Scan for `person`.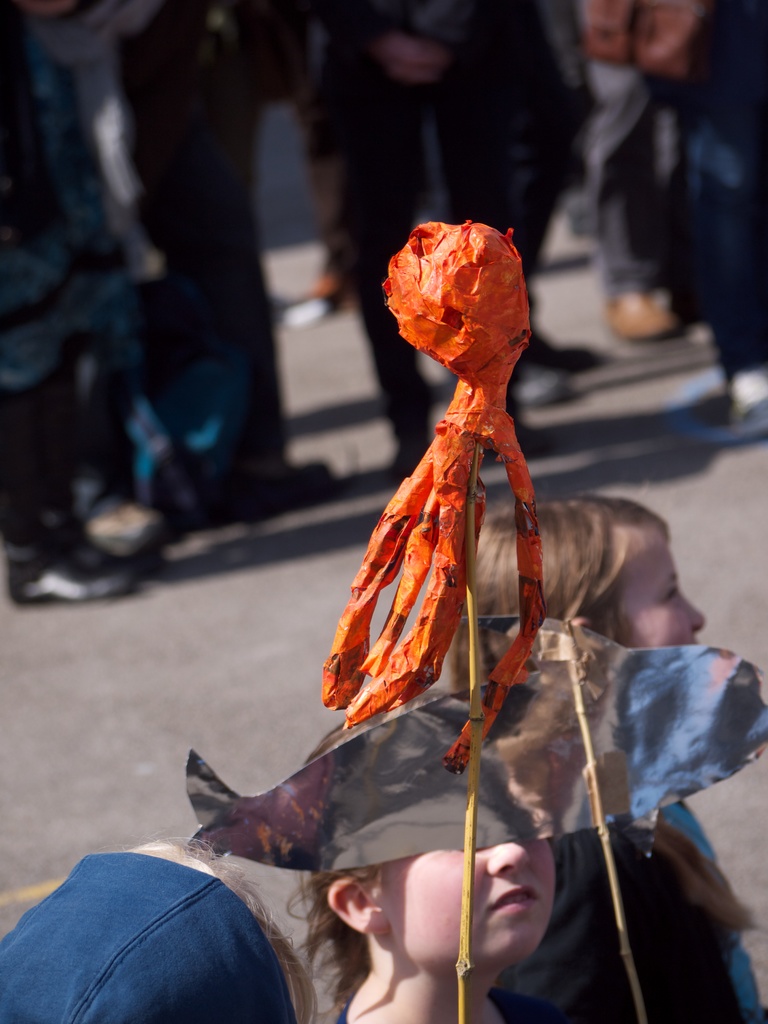
Scan result: BBox(589, 0, 705, 342).
